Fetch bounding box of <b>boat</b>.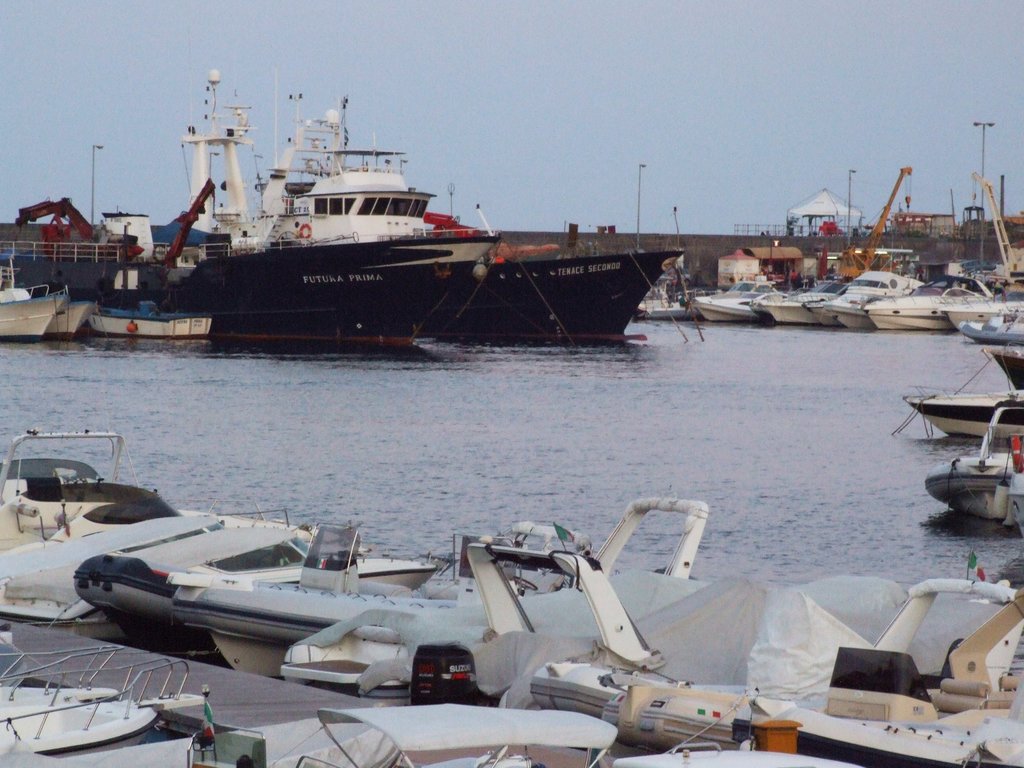
Bbox: 50 291 88 340.
